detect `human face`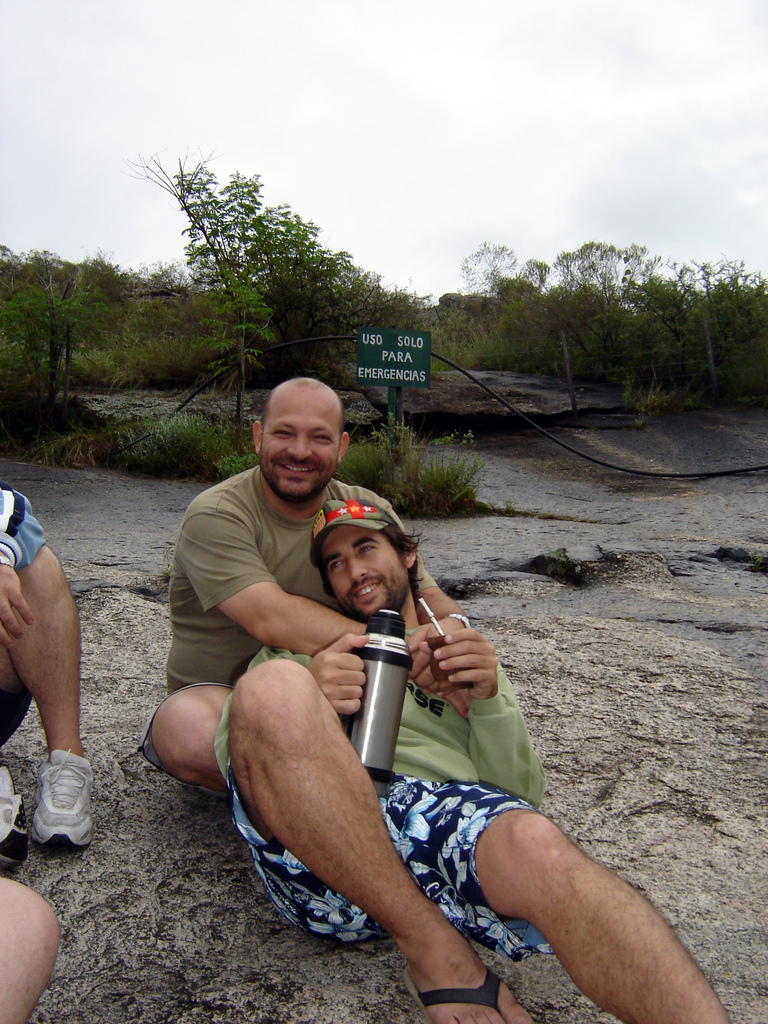
BBox(259, 389, 341, 497)
